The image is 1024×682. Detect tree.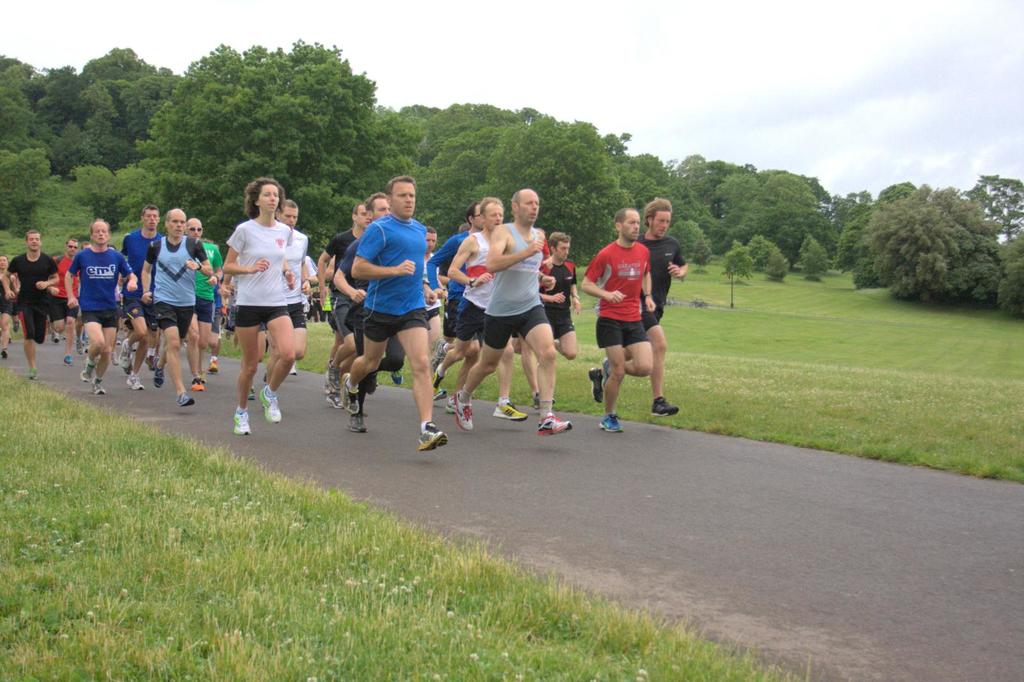
Detection: (968, 165, 1023, 248).
